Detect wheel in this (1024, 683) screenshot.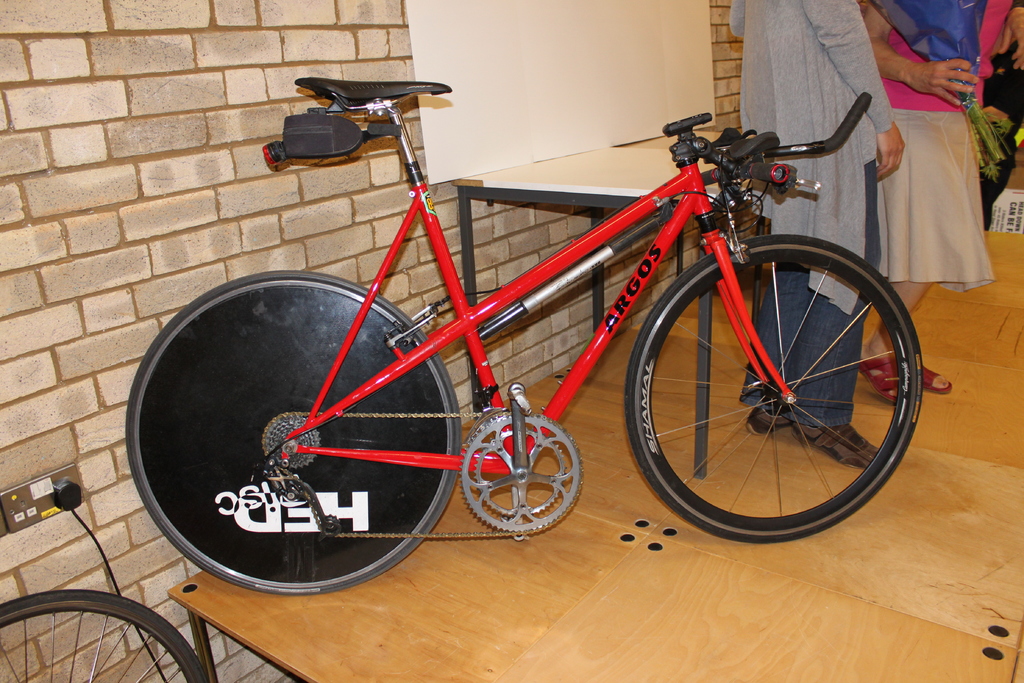
Detection: 0:588:212:682.
